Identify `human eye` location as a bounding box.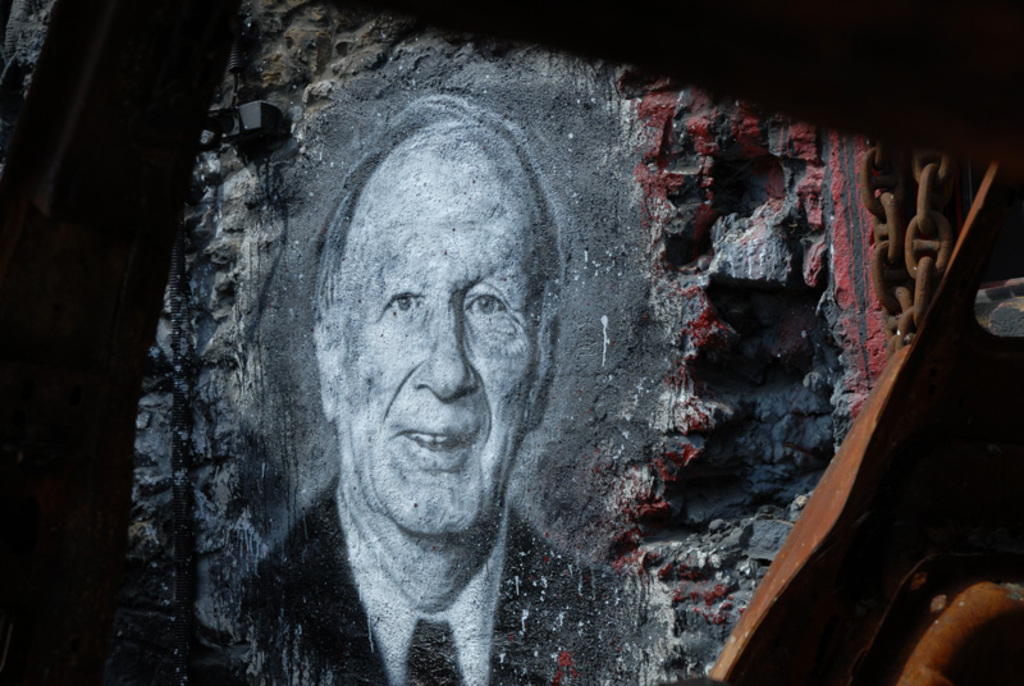
select_region(468, 284, 506, 319).
